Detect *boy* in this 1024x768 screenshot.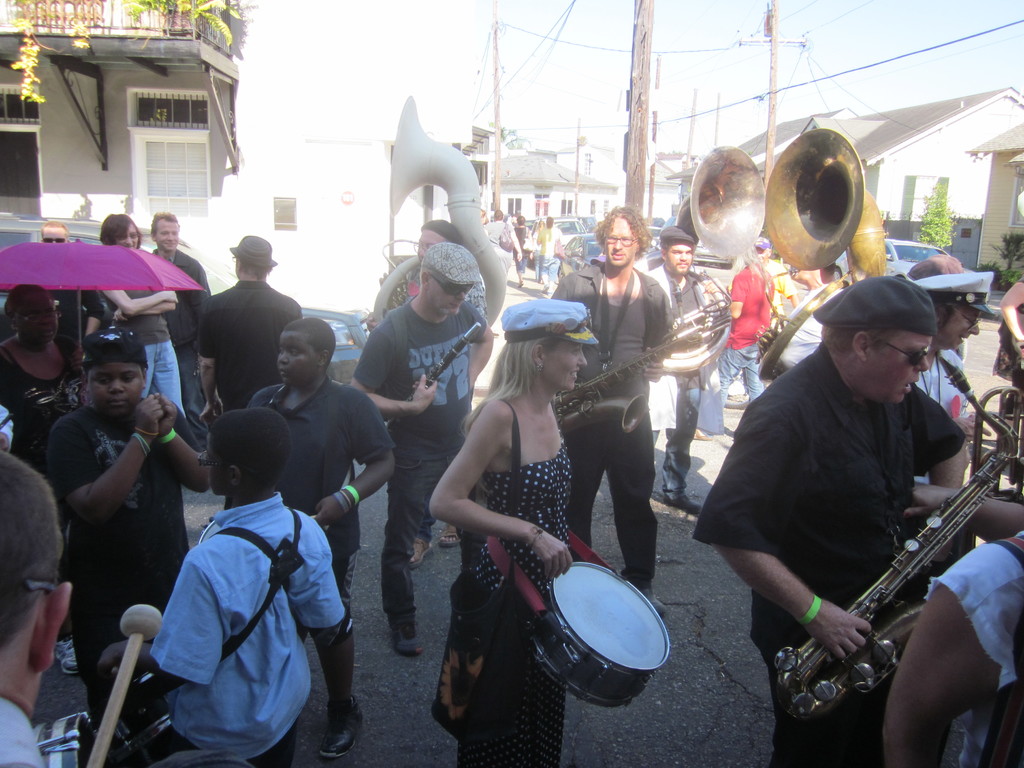
Detection: (x1=247, y1=319, x2=396, y2=753).
